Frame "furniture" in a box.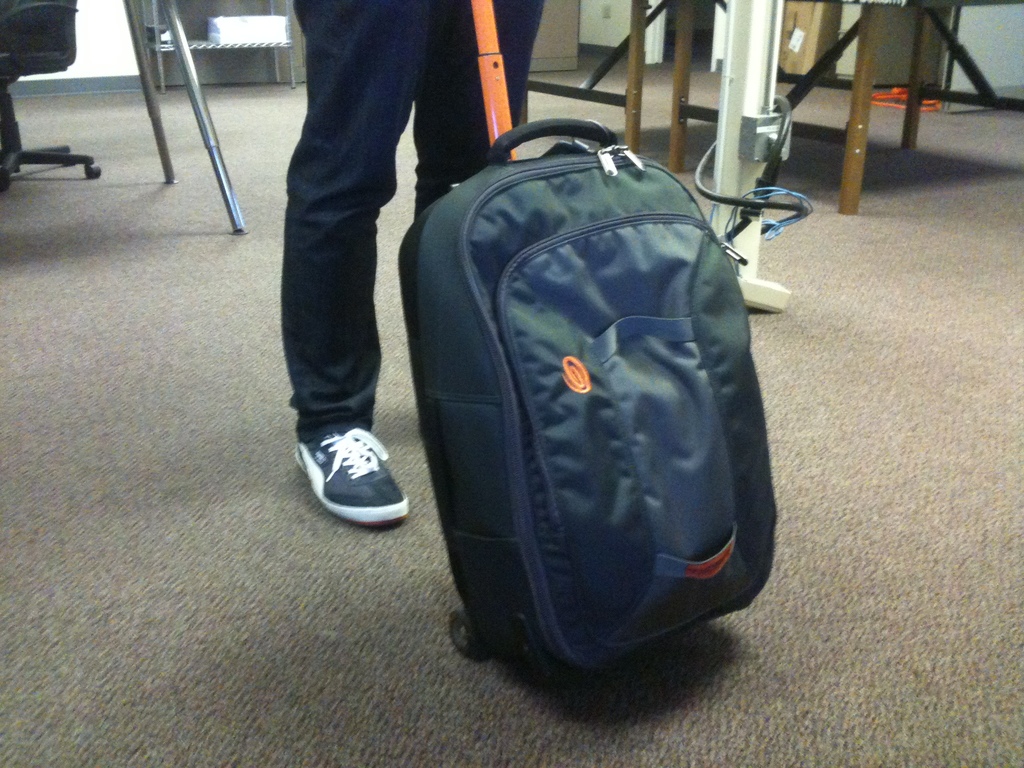
l=667, t=0, r=888, b=213.
